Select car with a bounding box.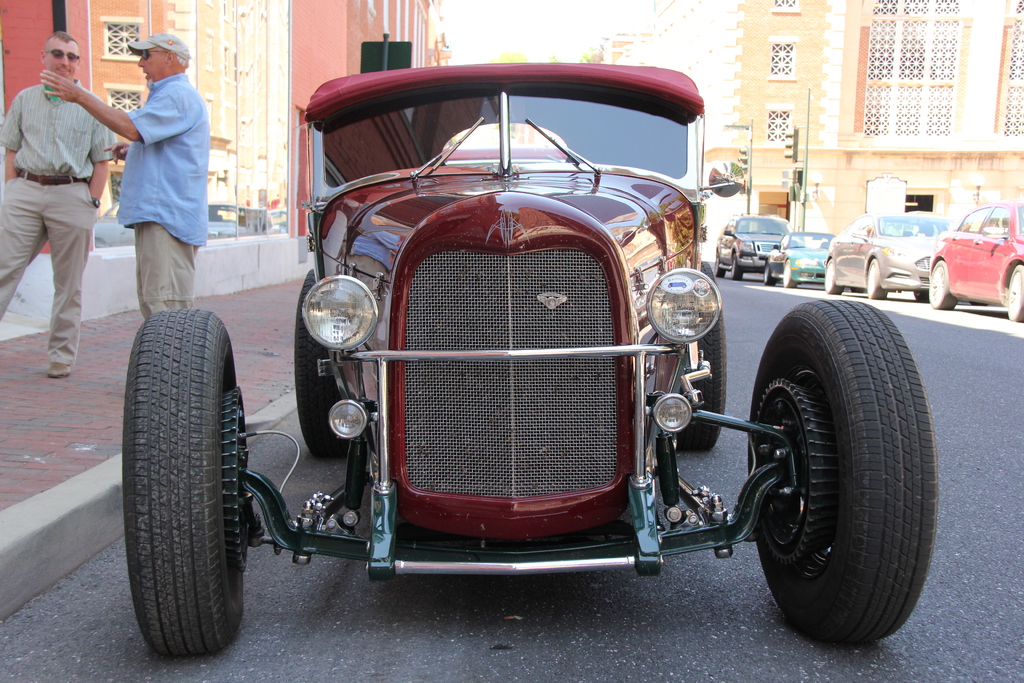
detection(92, 199, 137, 247).
